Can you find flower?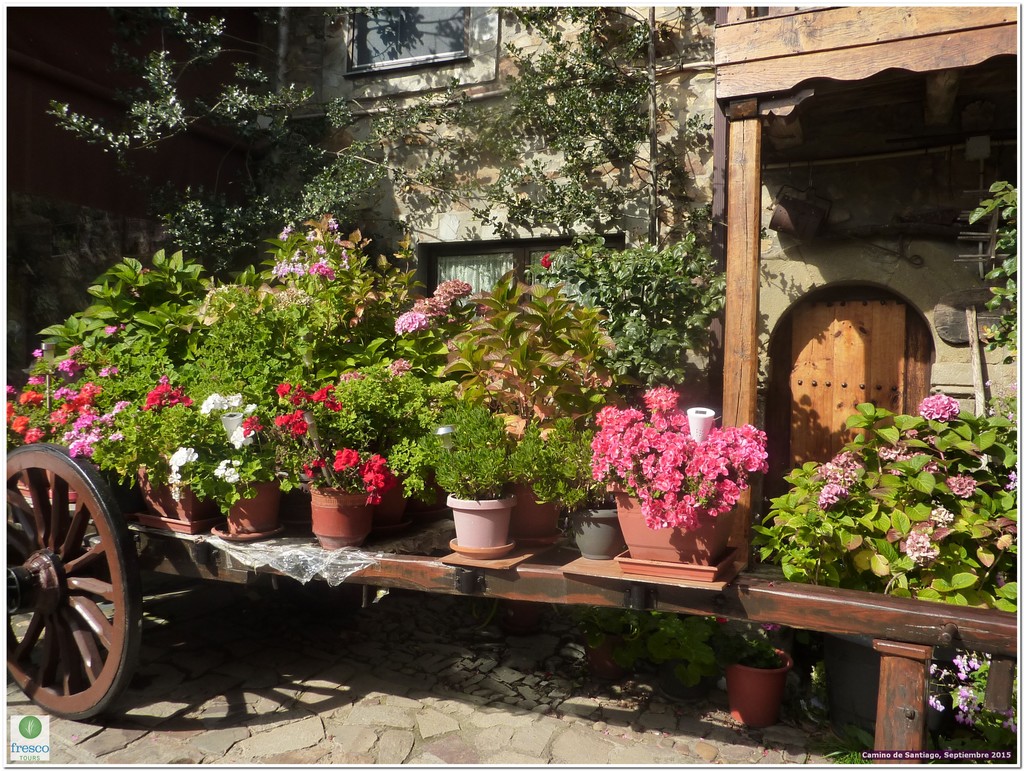
Yes, bounding box: Rect(102, 411, 118, 427).
